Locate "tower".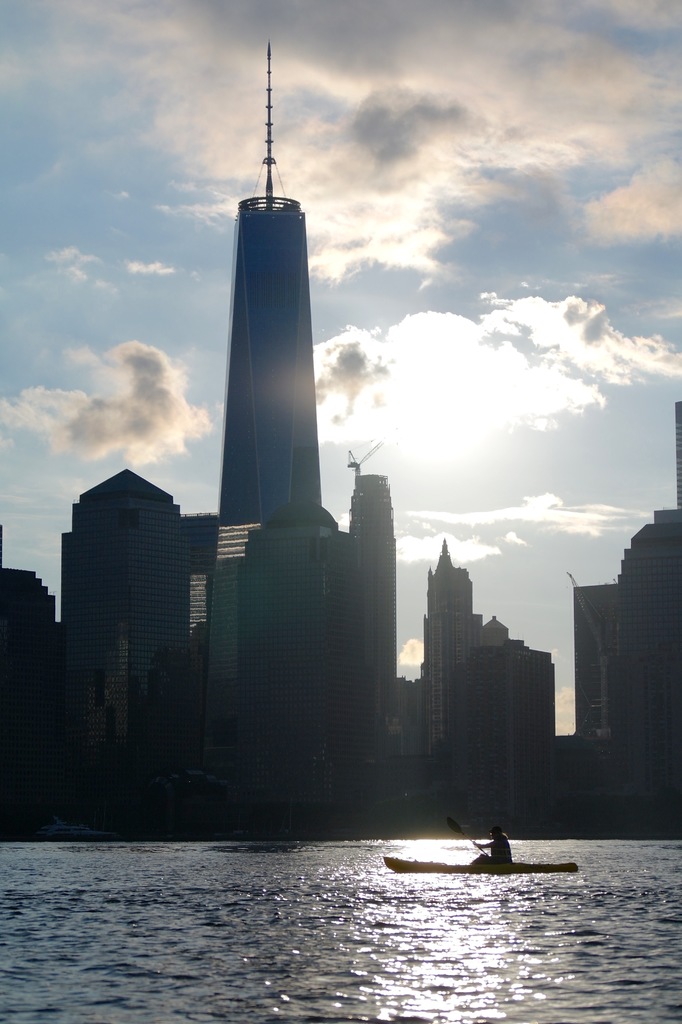
Bounding box: [206, 500, 354, 801].
